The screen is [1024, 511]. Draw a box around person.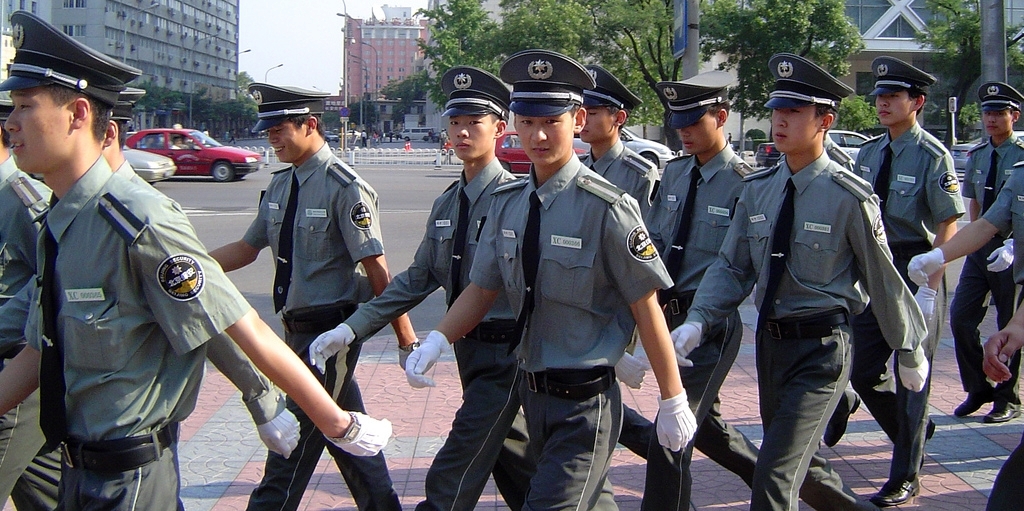
349 127 356 167.
